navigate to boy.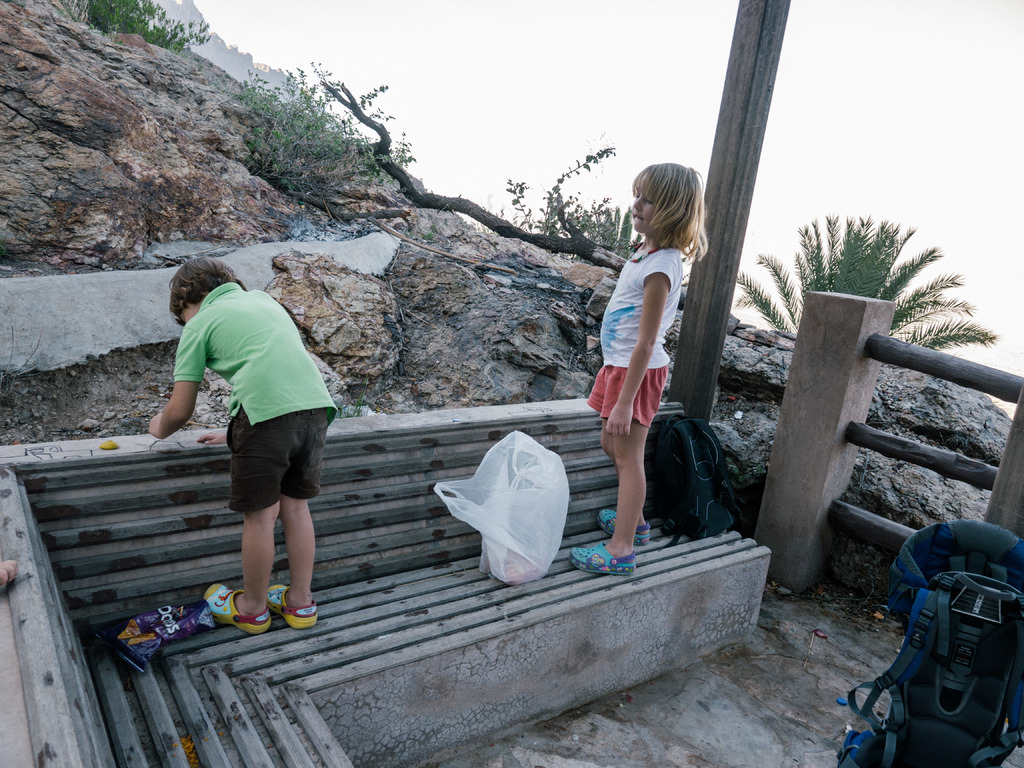
Navigation target: 138/246/340/650.
